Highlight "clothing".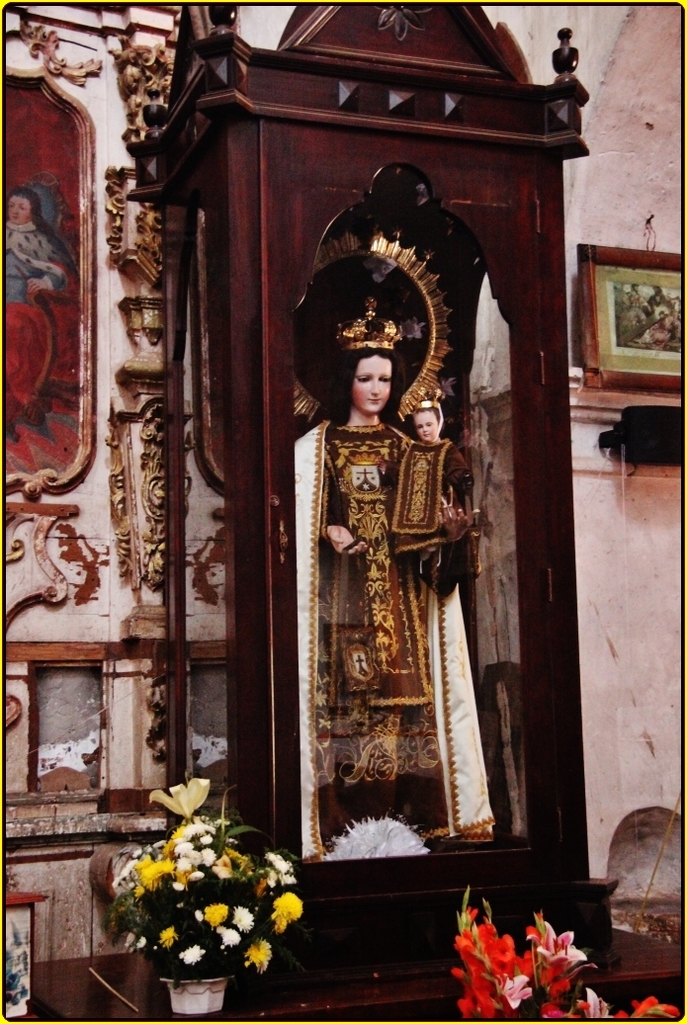
Highlighted region: {"x1": 275, "y1": 342, "x2": 497, "y2": 866}.
